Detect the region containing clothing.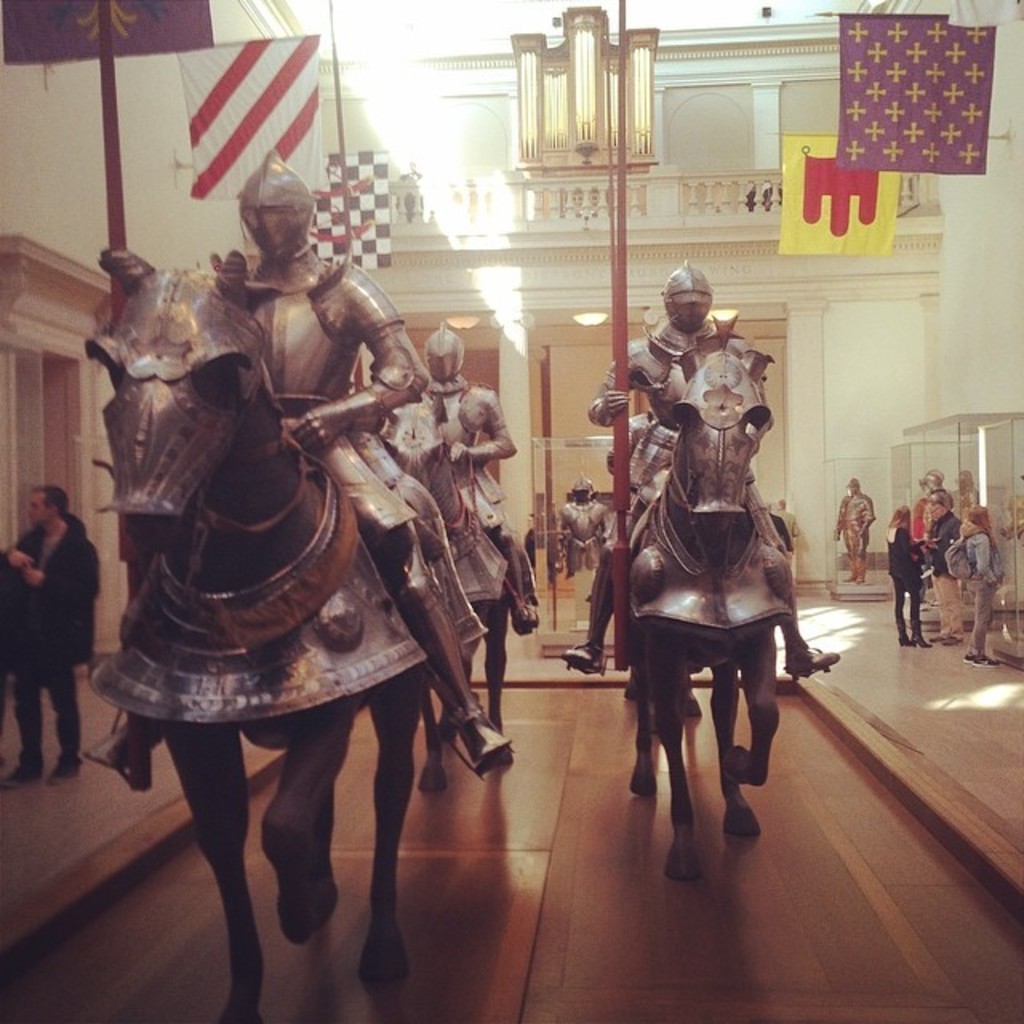
region(0, 526, 99, 664).
